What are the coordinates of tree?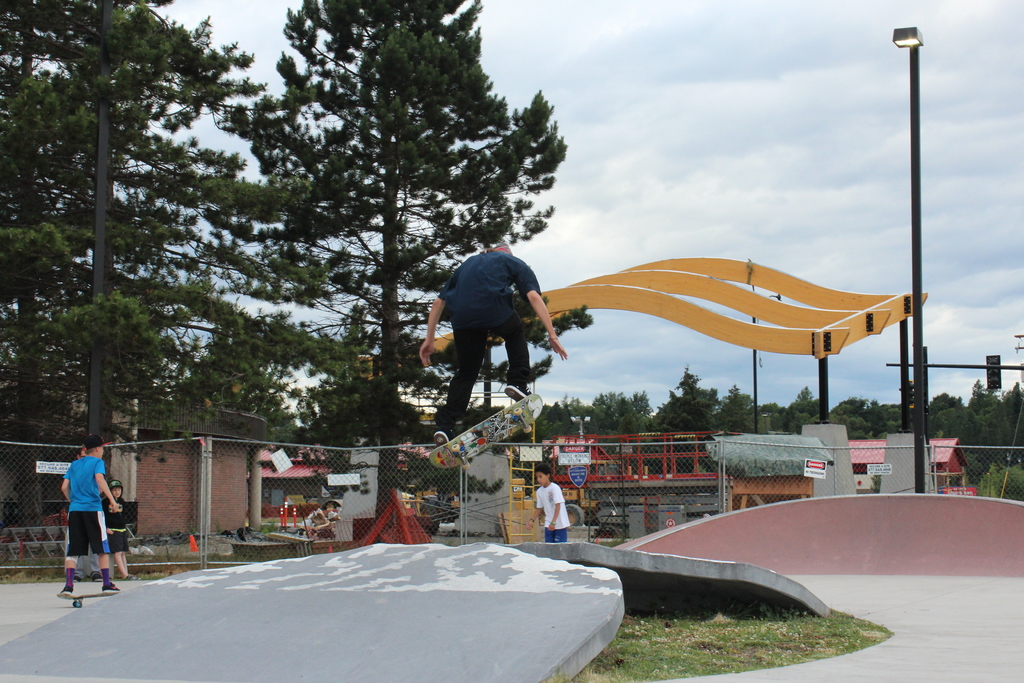
(x1=919, y1=400, x2=975, y2=440).
